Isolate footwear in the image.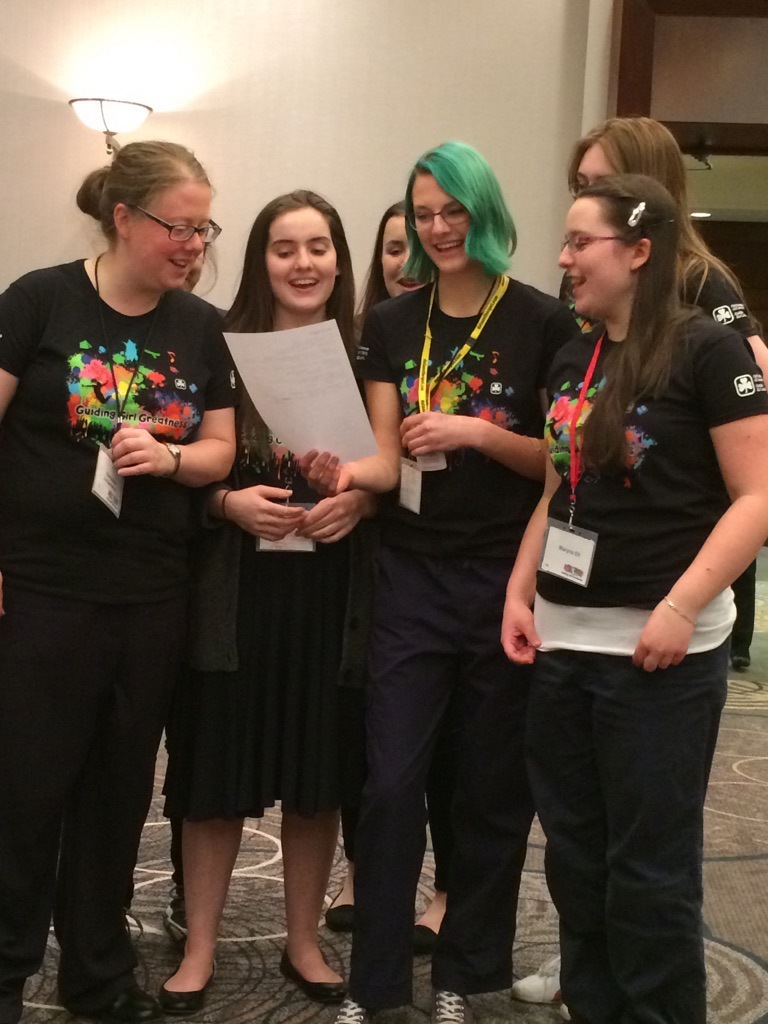
Isolated region: (411,920,441,956).
